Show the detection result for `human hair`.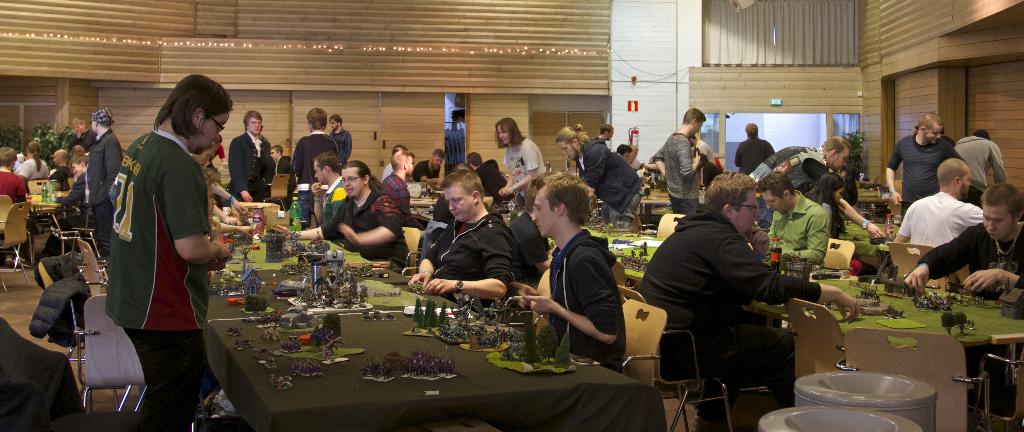
pyautogui.locateOnScreen(148, 74, 236, 143).
